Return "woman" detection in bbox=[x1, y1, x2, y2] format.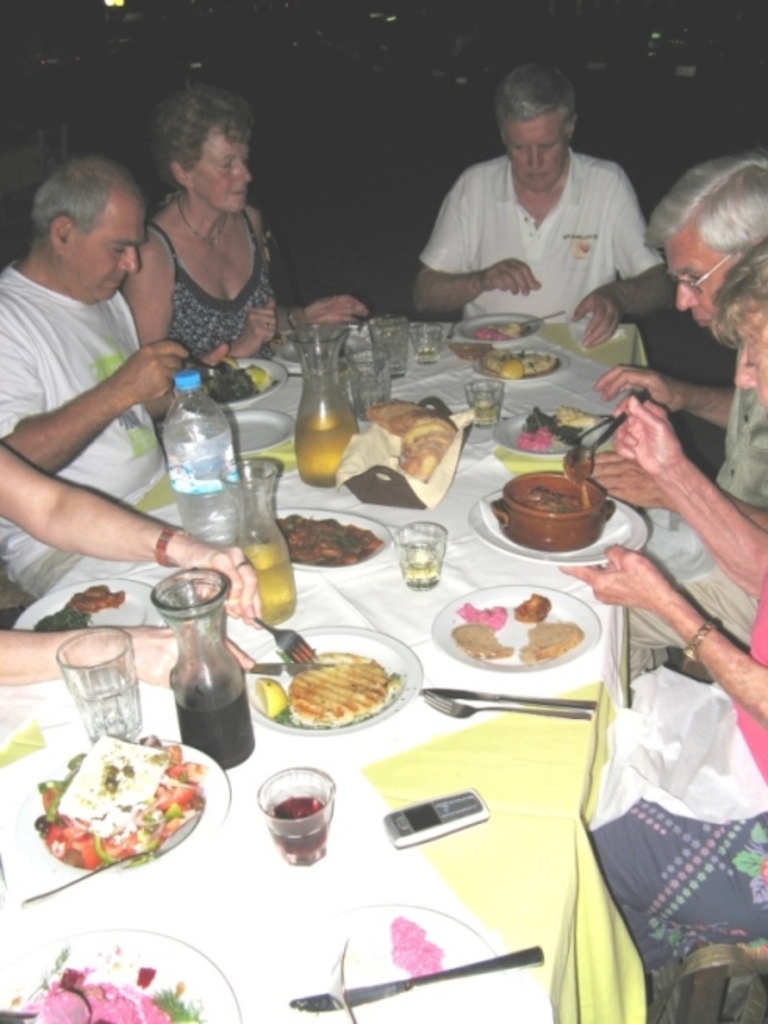
bbox=[111, 88, 310, 389].
